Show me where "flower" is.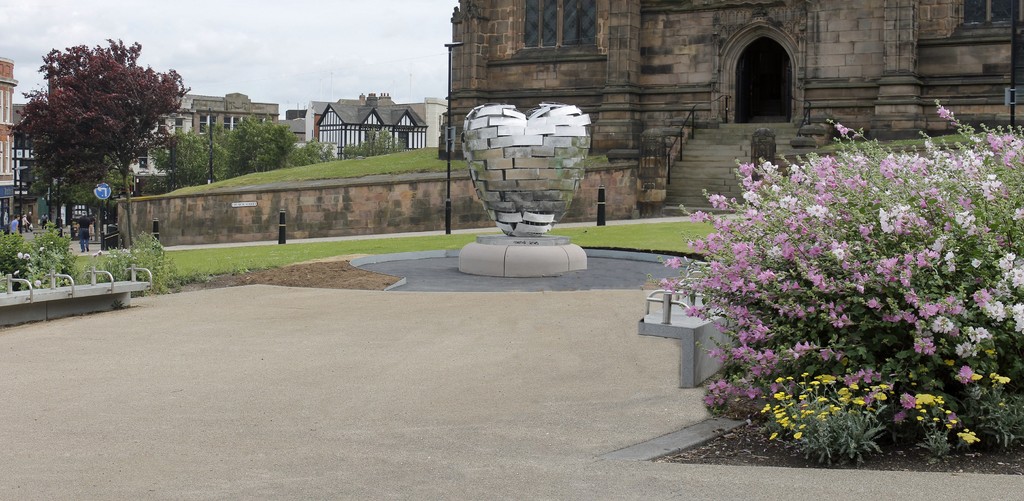
"flower" is at <bbox>15, 247, 24, 259</bbox>.
